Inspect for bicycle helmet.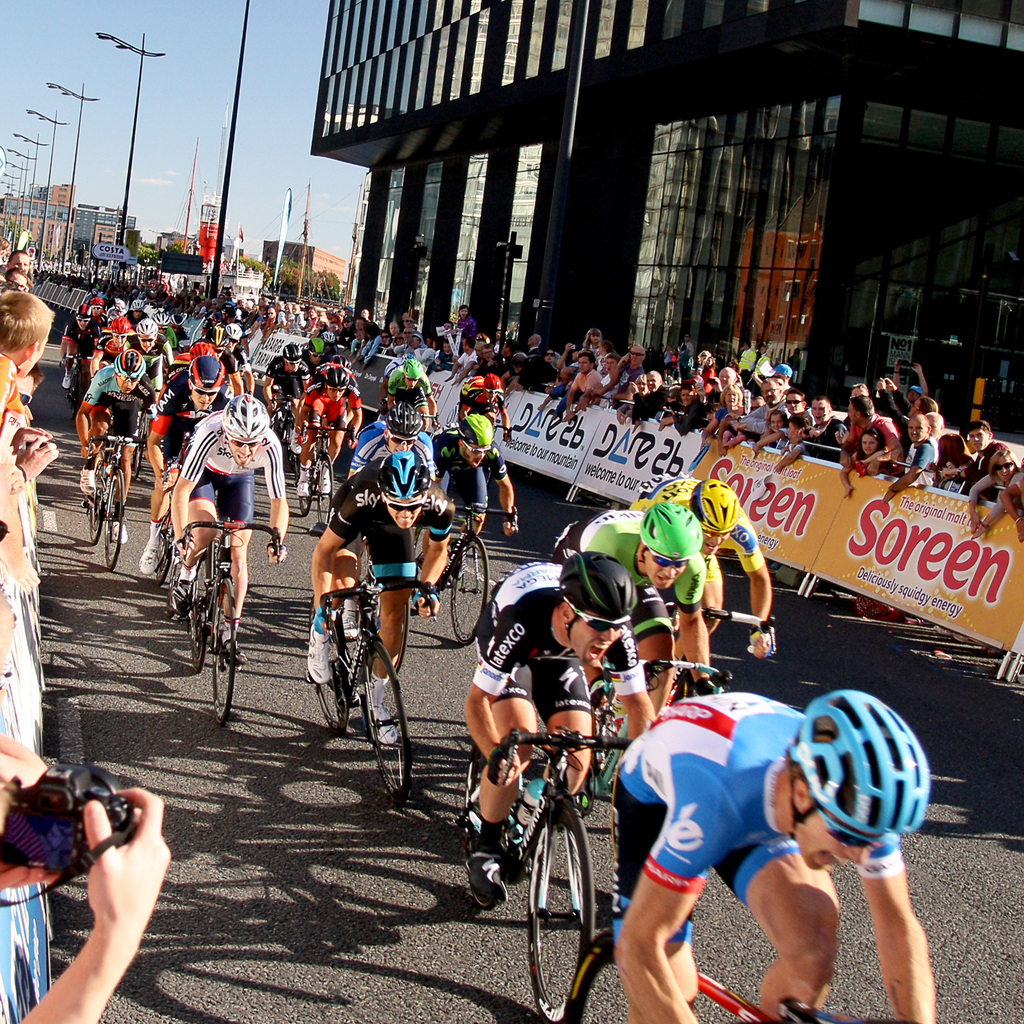
Inspection: region(328, 369, 349, 395).
